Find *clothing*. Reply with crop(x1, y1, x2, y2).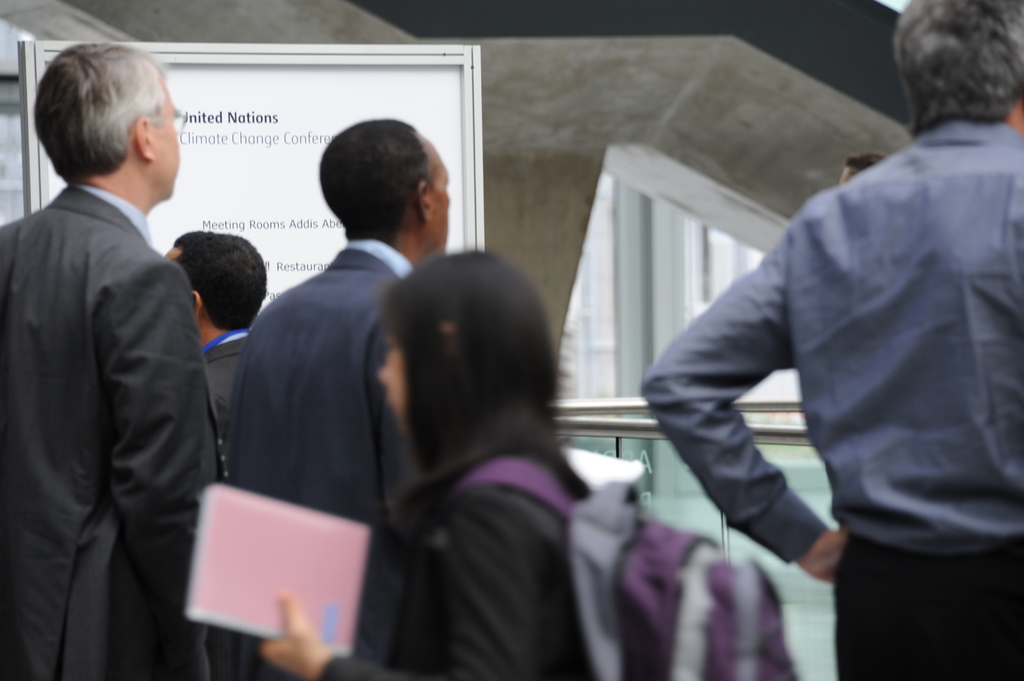
crop(205, 330, 252, 464).
